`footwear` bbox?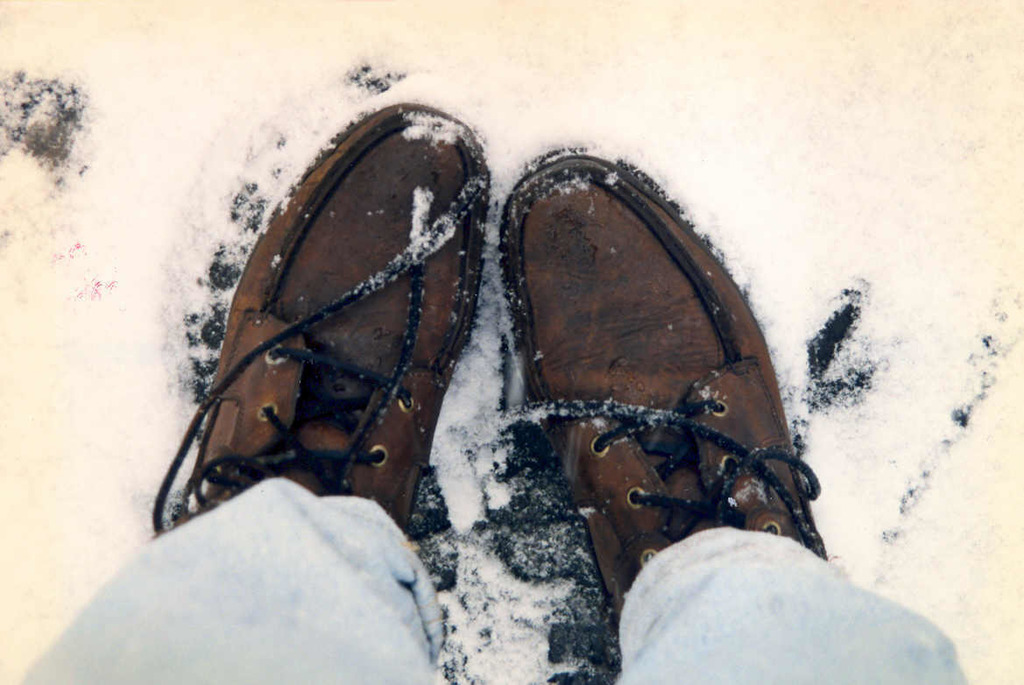
bbox(493, 138, 825, 643)
